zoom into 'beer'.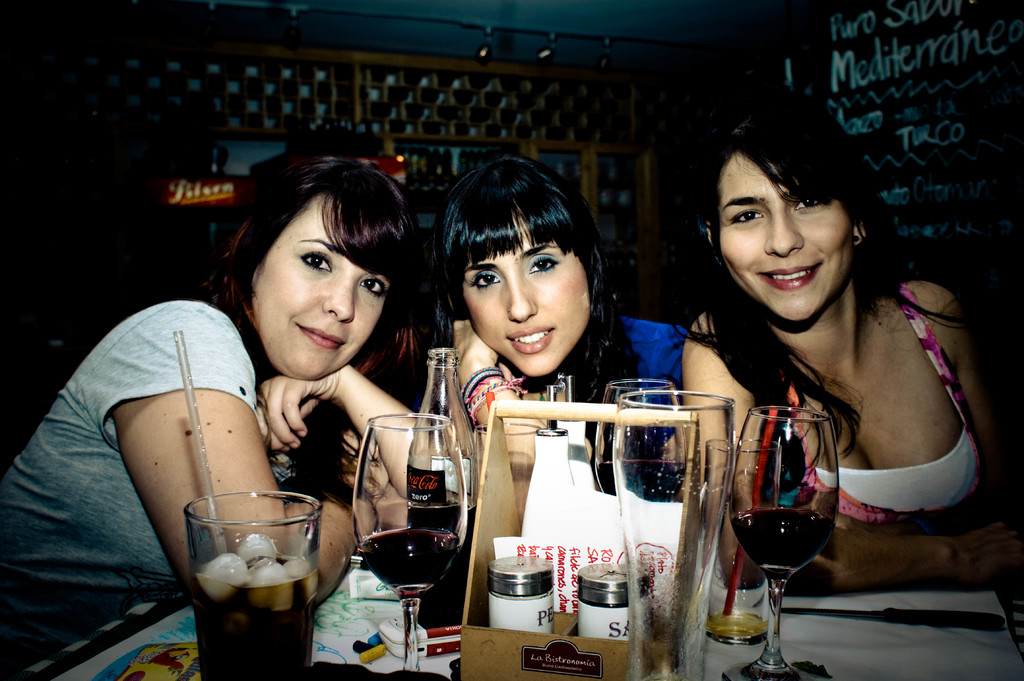
Zoom target: Rect(184, 479, 322, 680).
